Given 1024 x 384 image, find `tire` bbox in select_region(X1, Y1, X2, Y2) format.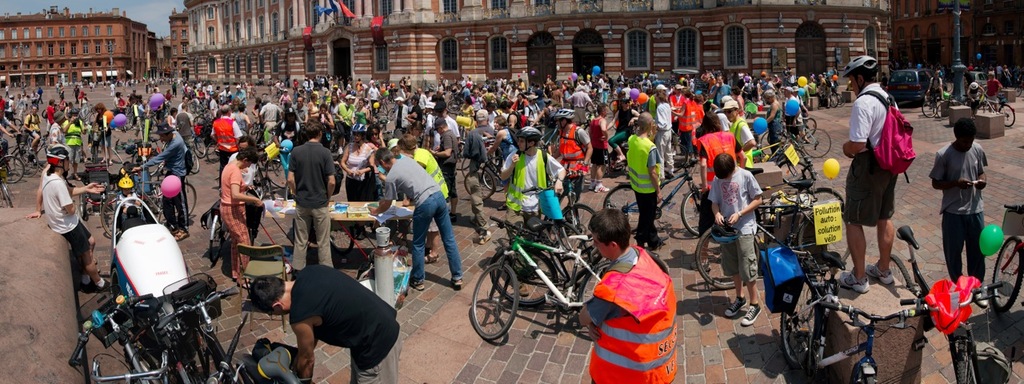
select_region(935, 101, 952, 121).
